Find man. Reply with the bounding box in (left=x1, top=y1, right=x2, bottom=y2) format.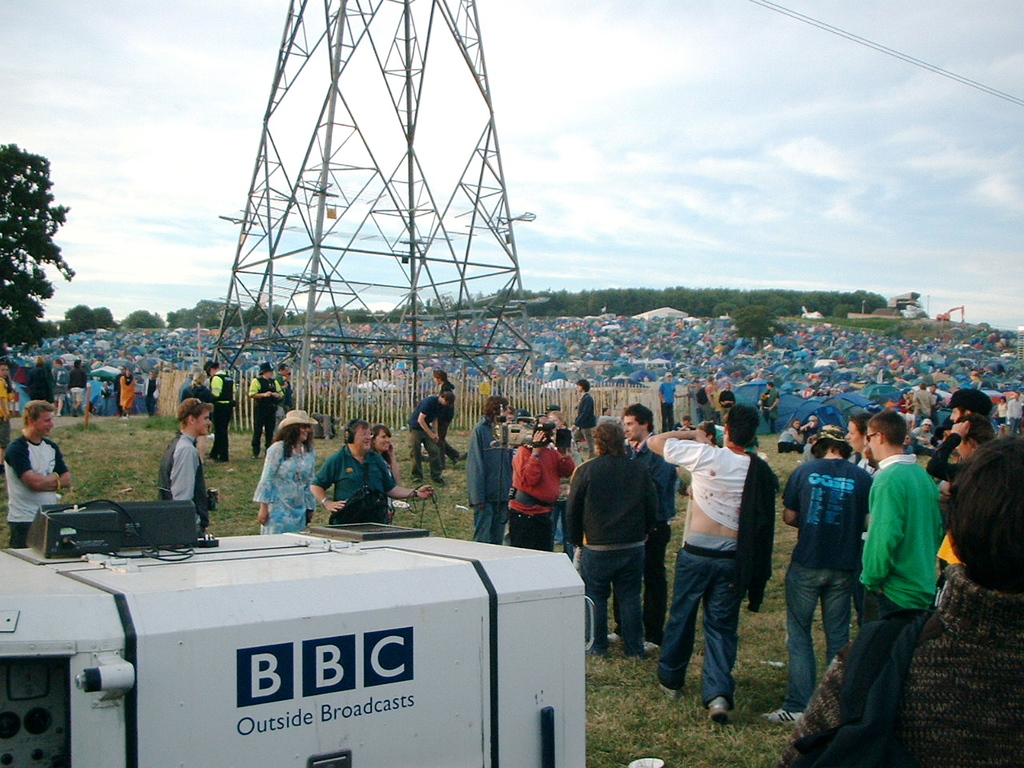
(left=578, top=378, right=596, bottom=458).
